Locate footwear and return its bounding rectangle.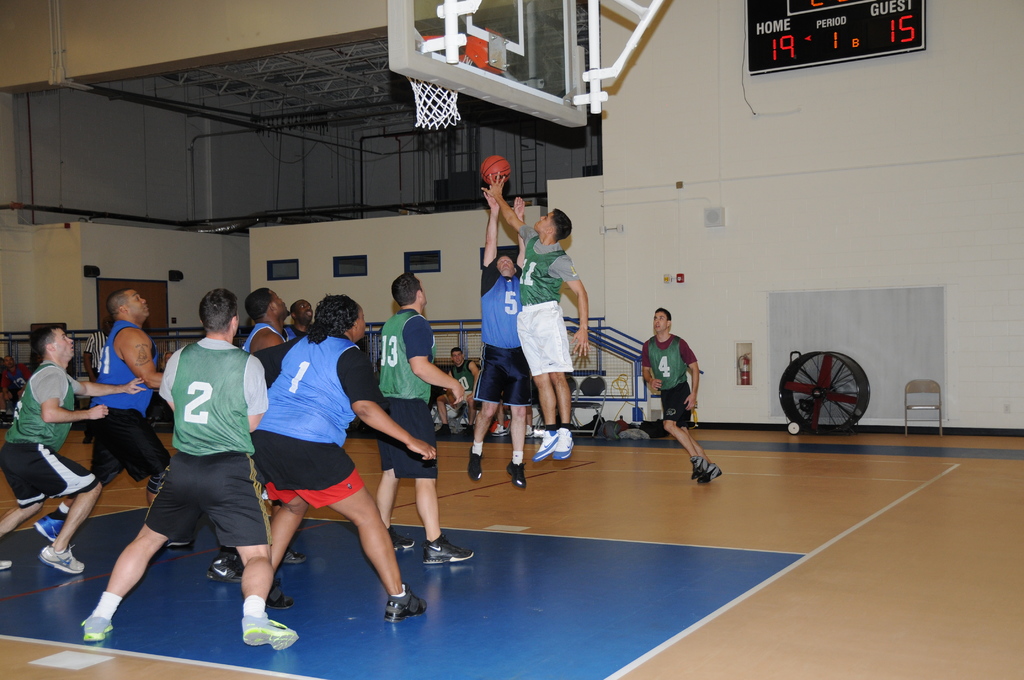
<bbox>689, 455, 698, 478</bbox>.
